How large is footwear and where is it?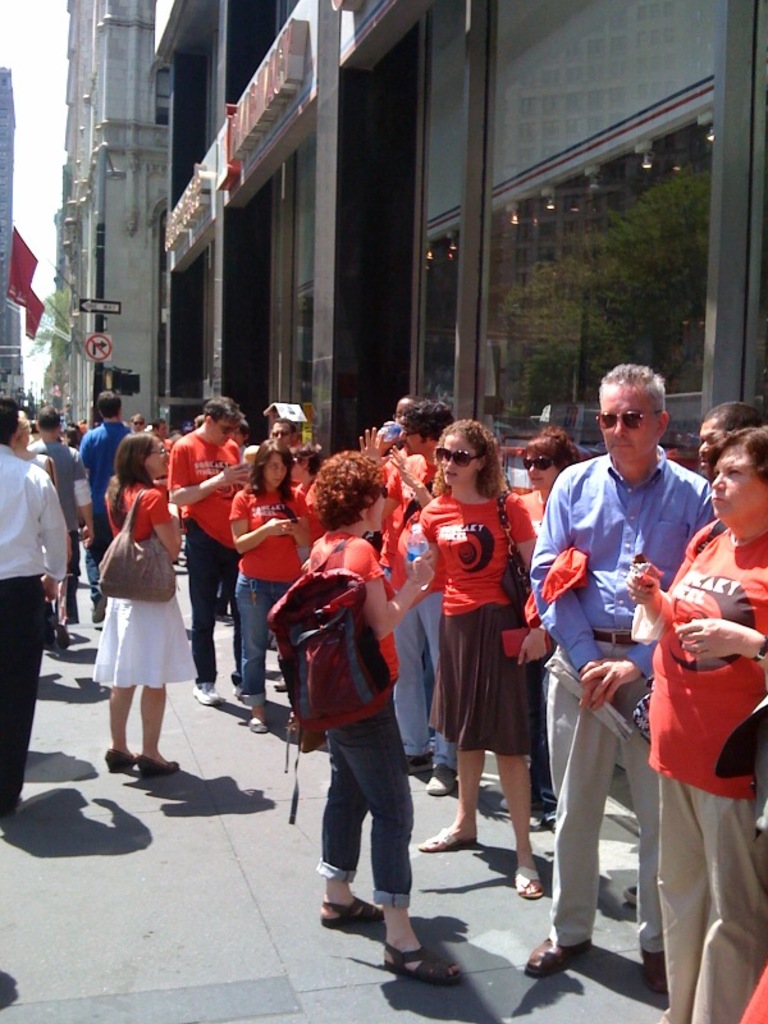
Bounding box: x1=422, y1=823, x2=480, y2=858.
